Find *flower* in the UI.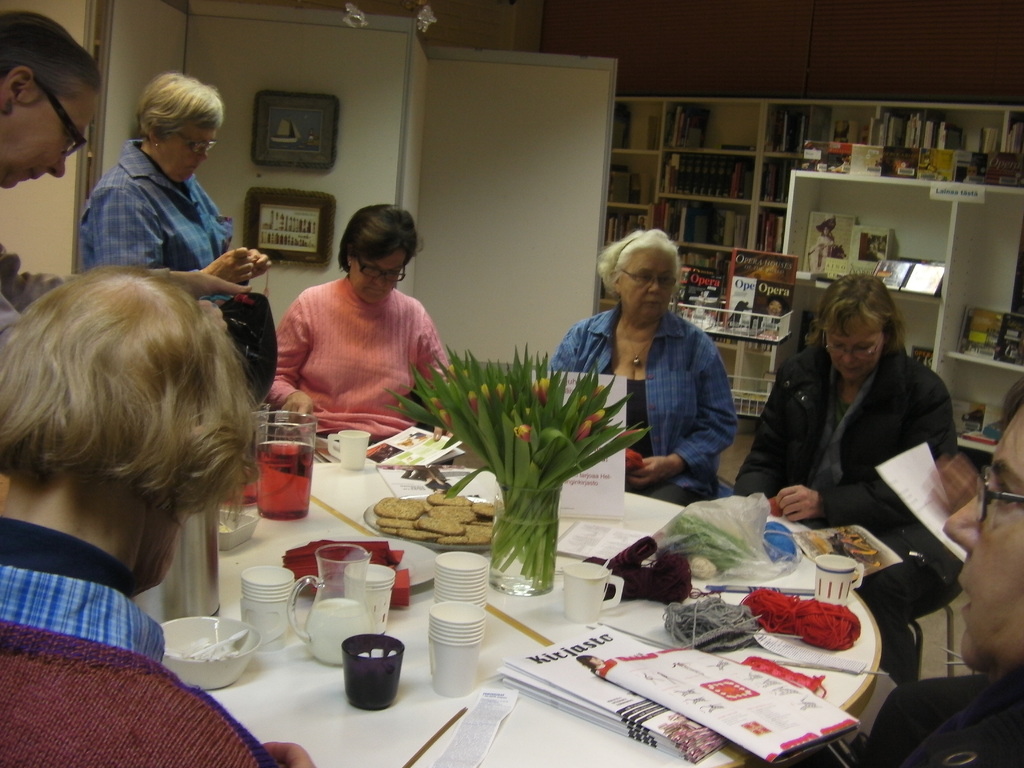
UI element at {"x1": 577, "y1": 418, "x2": 590, "y2": 439}.
